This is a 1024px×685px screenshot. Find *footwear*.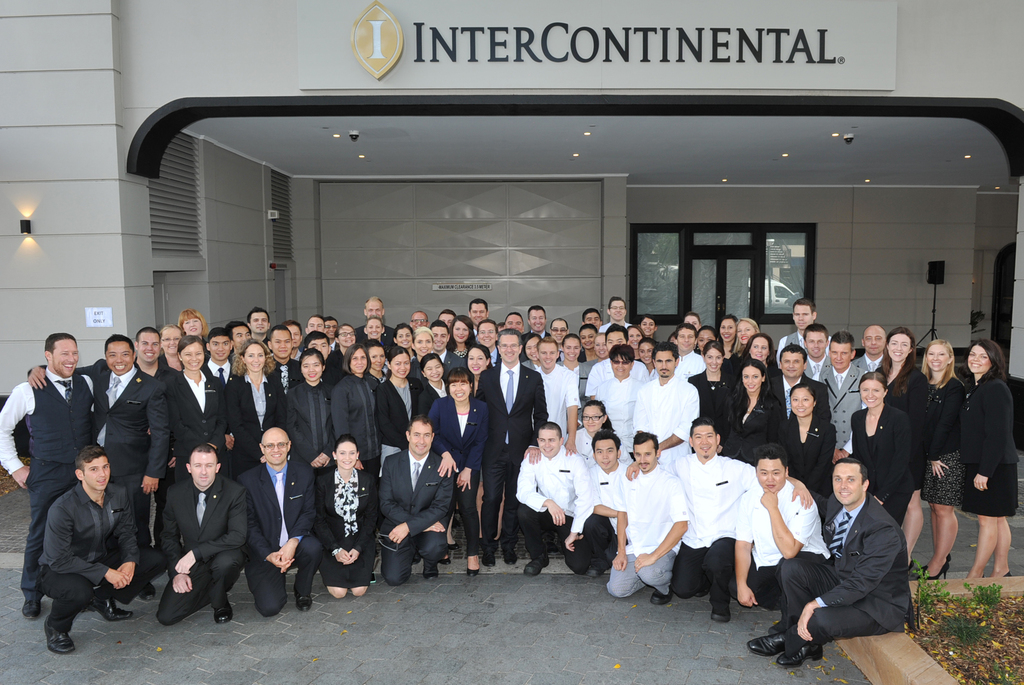
Bounding box: box=[22, 589, 45, 620].
